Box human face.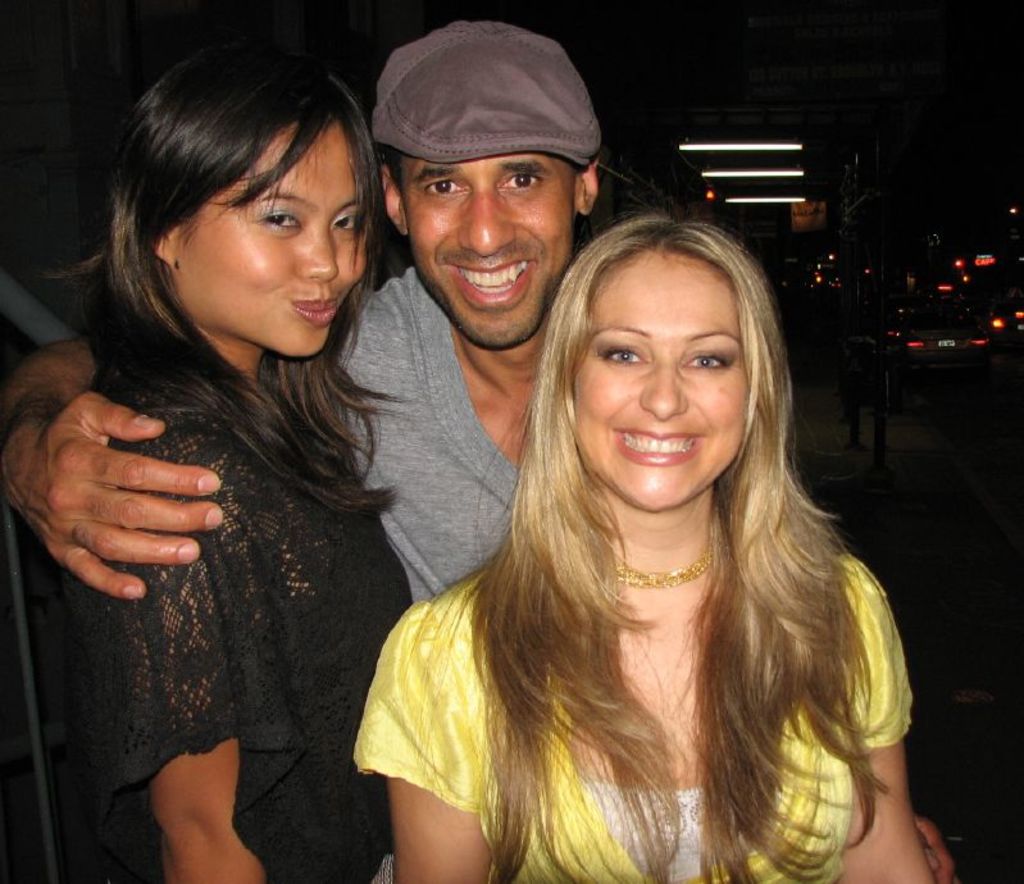
<box>391,155,570,346</box>.
